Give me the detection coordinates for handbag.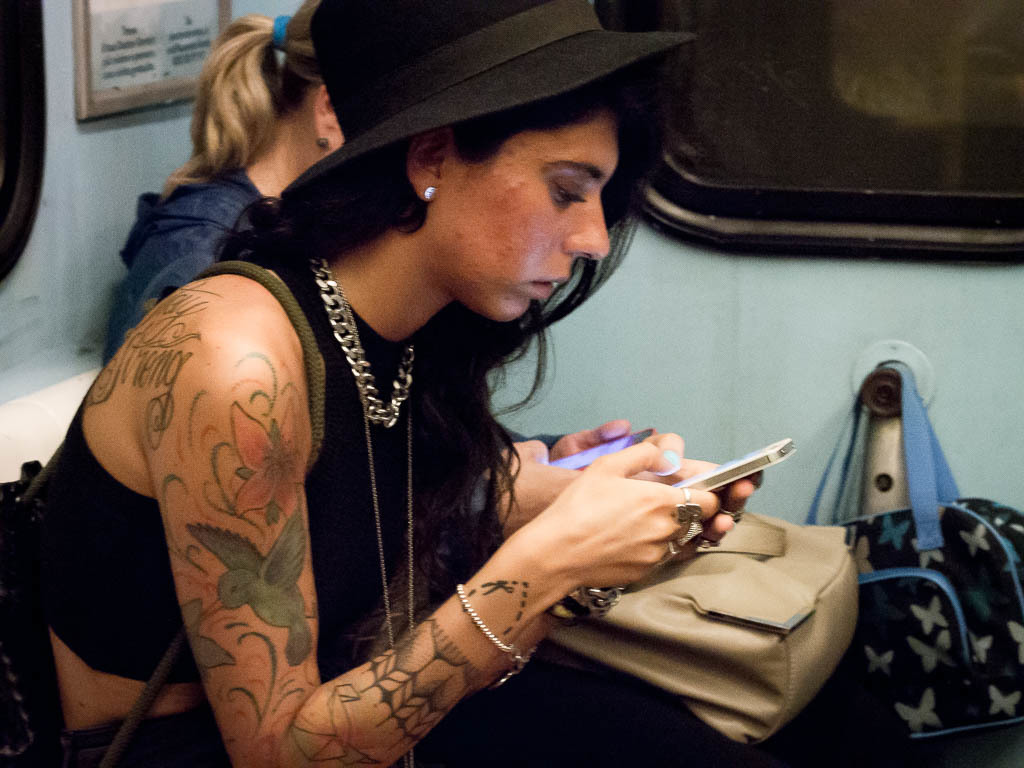
Rect(804, 360, 1023, 749).
